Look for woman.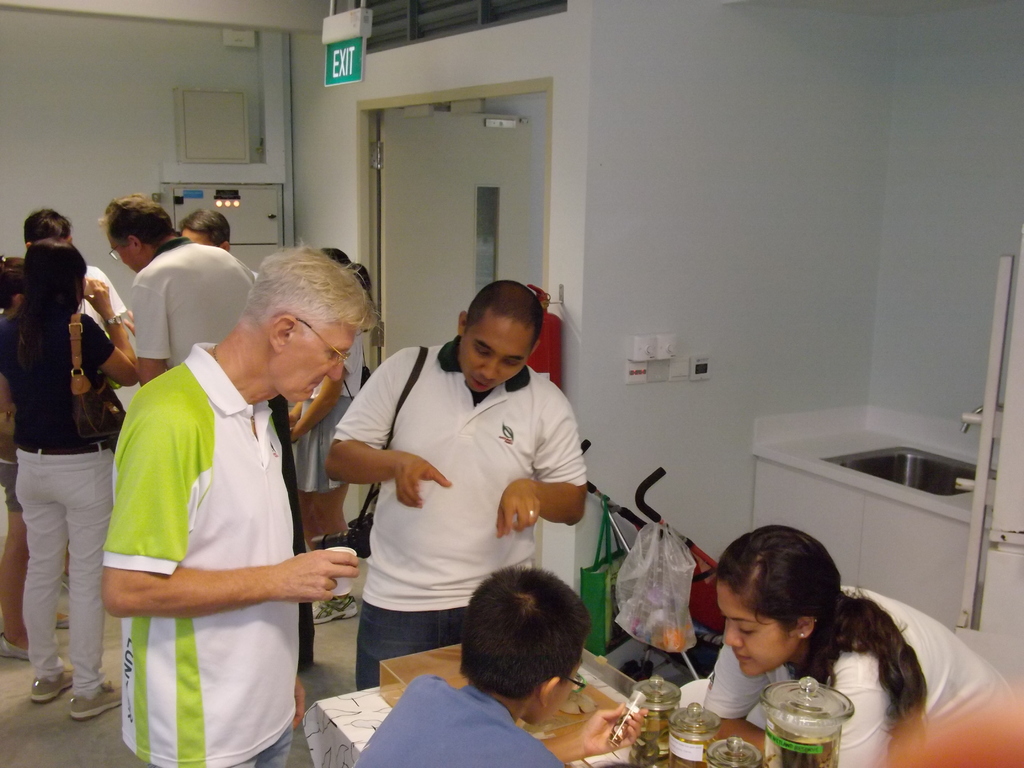
Found: 689, 521, 1023, 767.
